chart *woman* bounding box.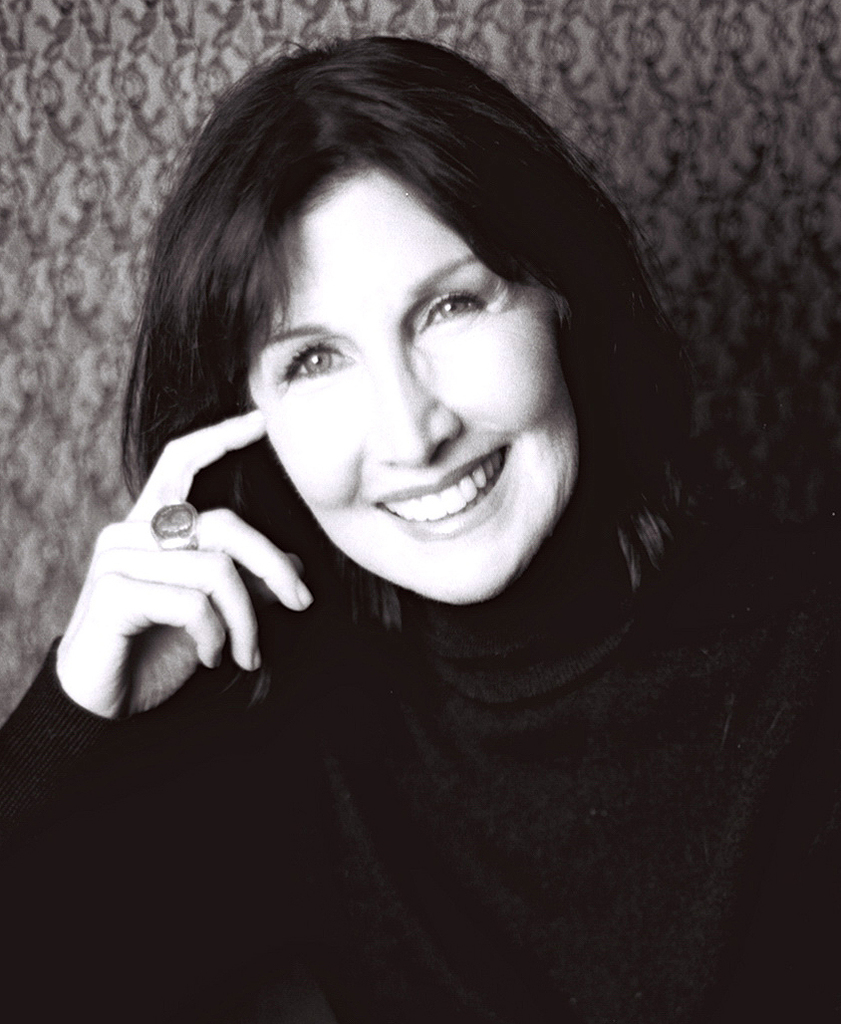
Charted: 36 0 805 1002.
